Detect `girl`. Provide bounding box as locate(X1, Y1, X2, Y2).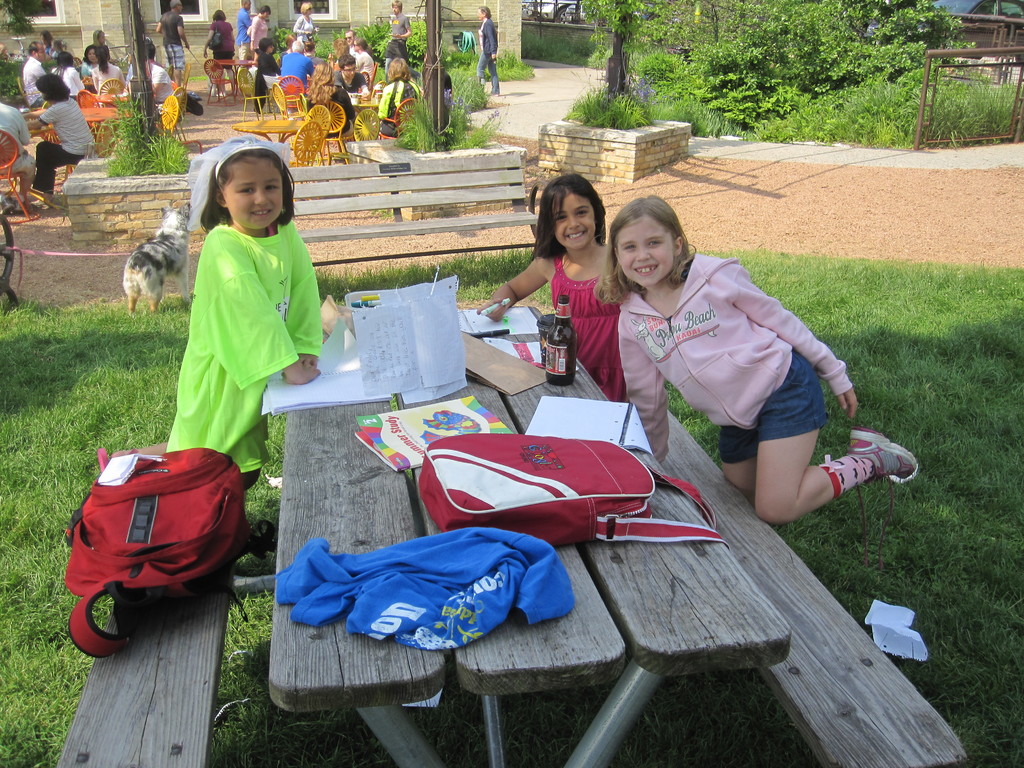
locate(153, 128, 328, 497).
